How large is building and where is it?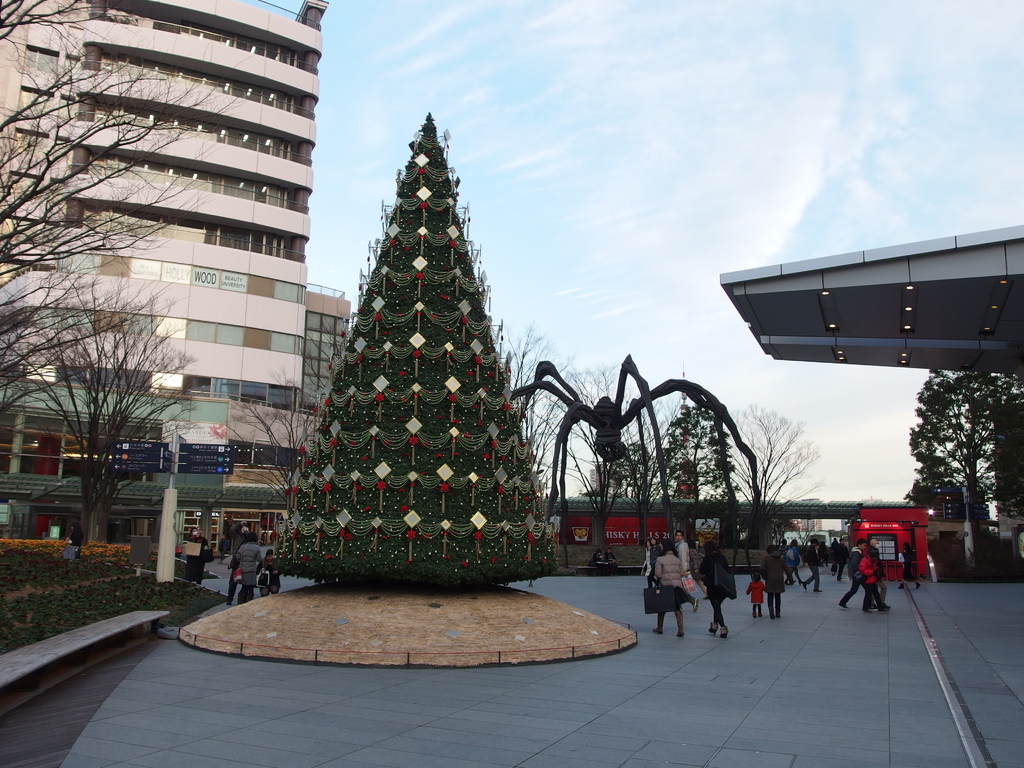
Bounding box: select_region(300, 278, 351, 408).
